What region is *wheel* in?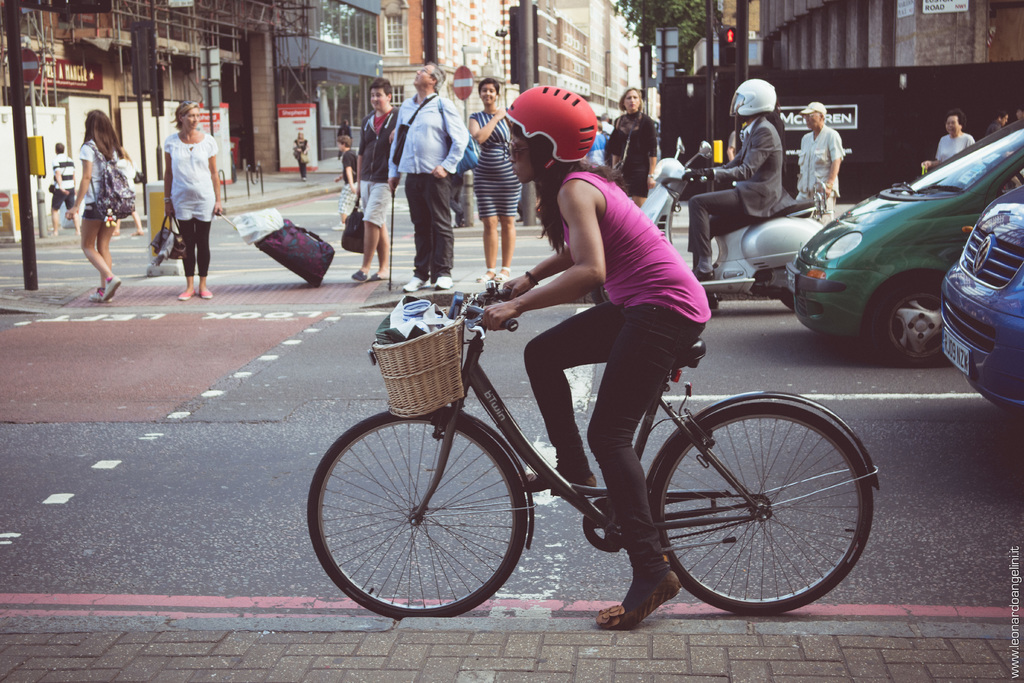
x1=678 y1=393 x2=873 y2=616.
